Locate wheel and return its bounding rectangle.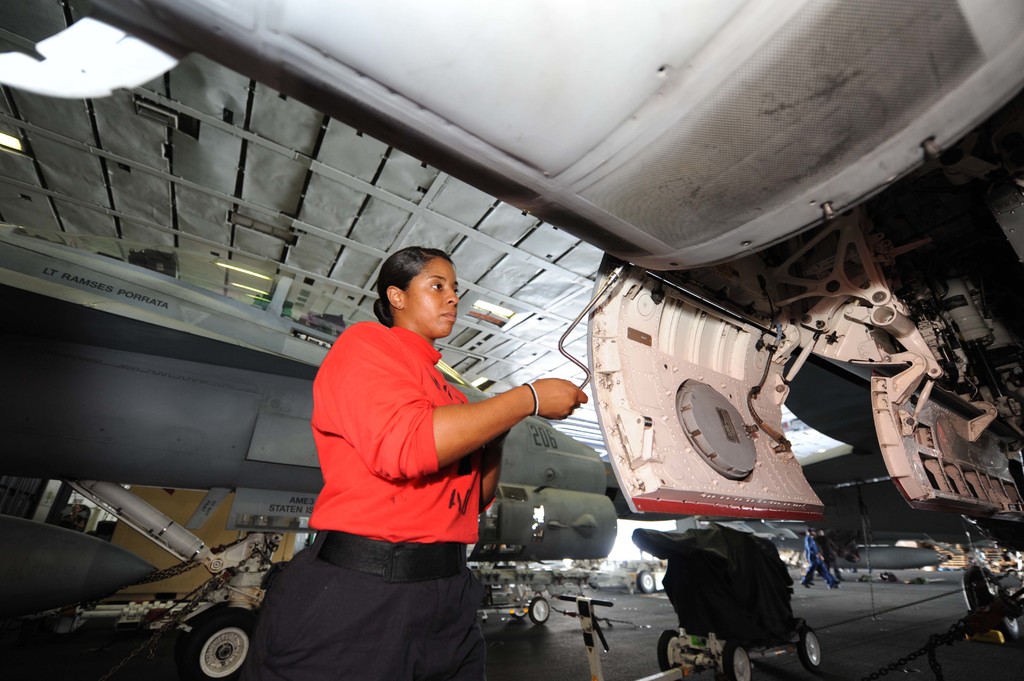
bbox=(175, 593, 271, 680).
